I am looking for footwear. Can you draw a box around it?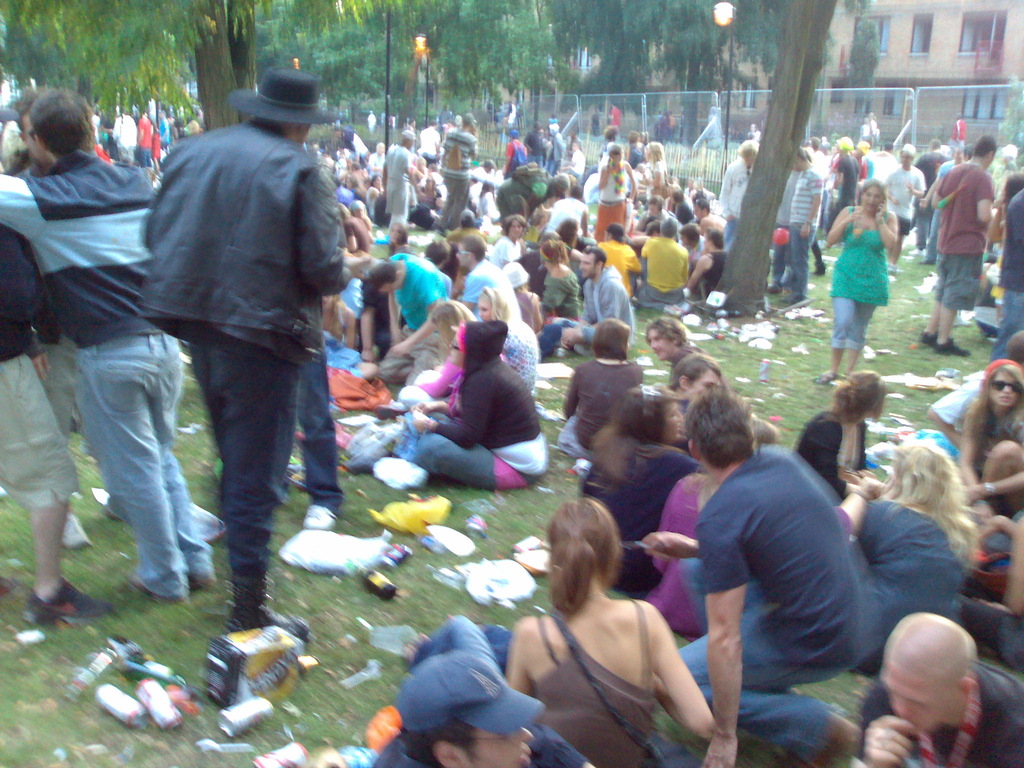
Sure, the bounding box is x1=921 y1=330 x2=938 y2=344.
